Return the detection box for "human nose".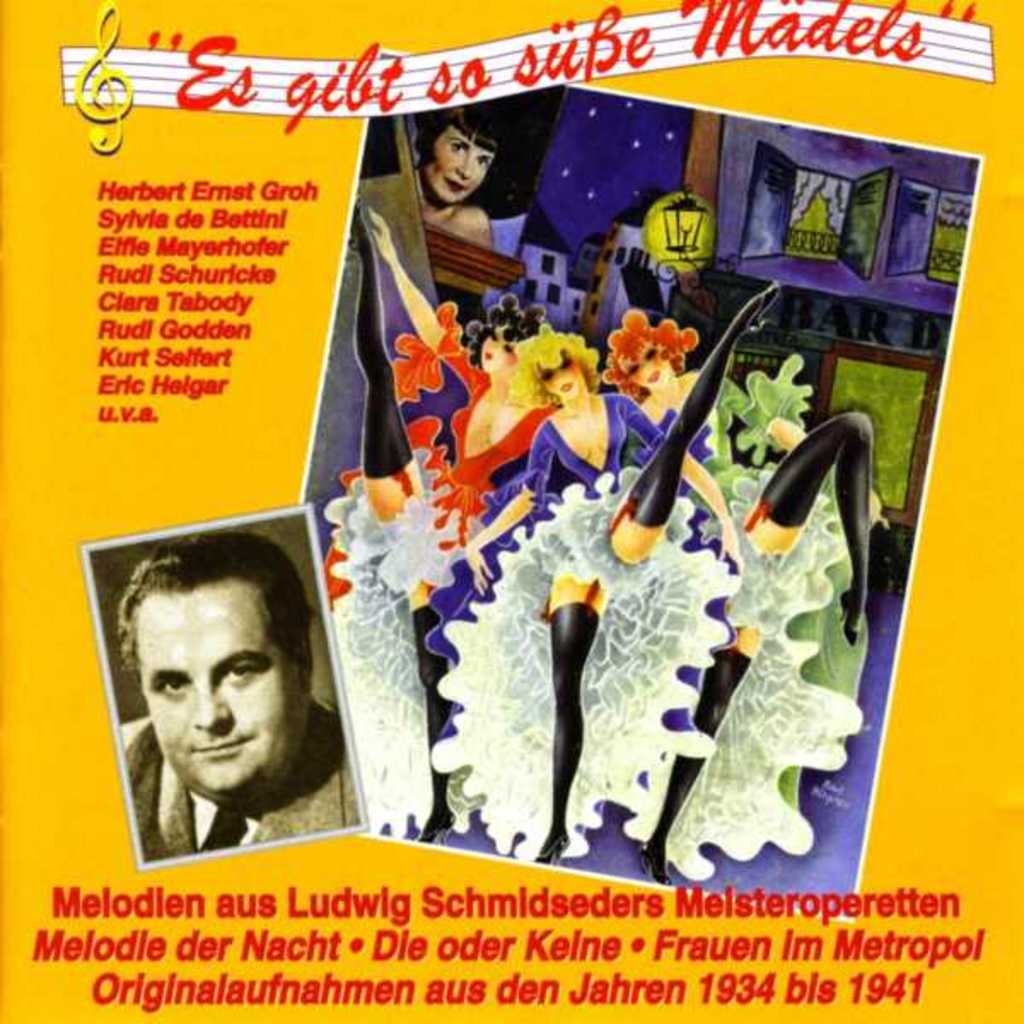
detection(553, 369, 565, 387).
